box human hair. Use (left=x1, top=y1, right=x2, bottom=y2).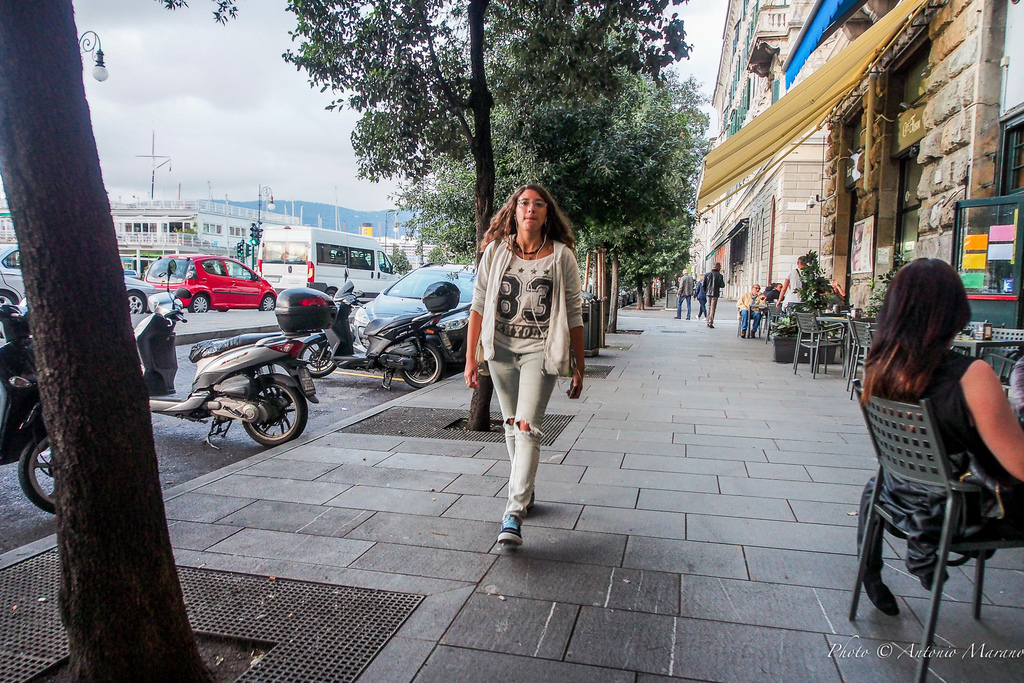
(left=859, top=258, right=976, bottom=403).
